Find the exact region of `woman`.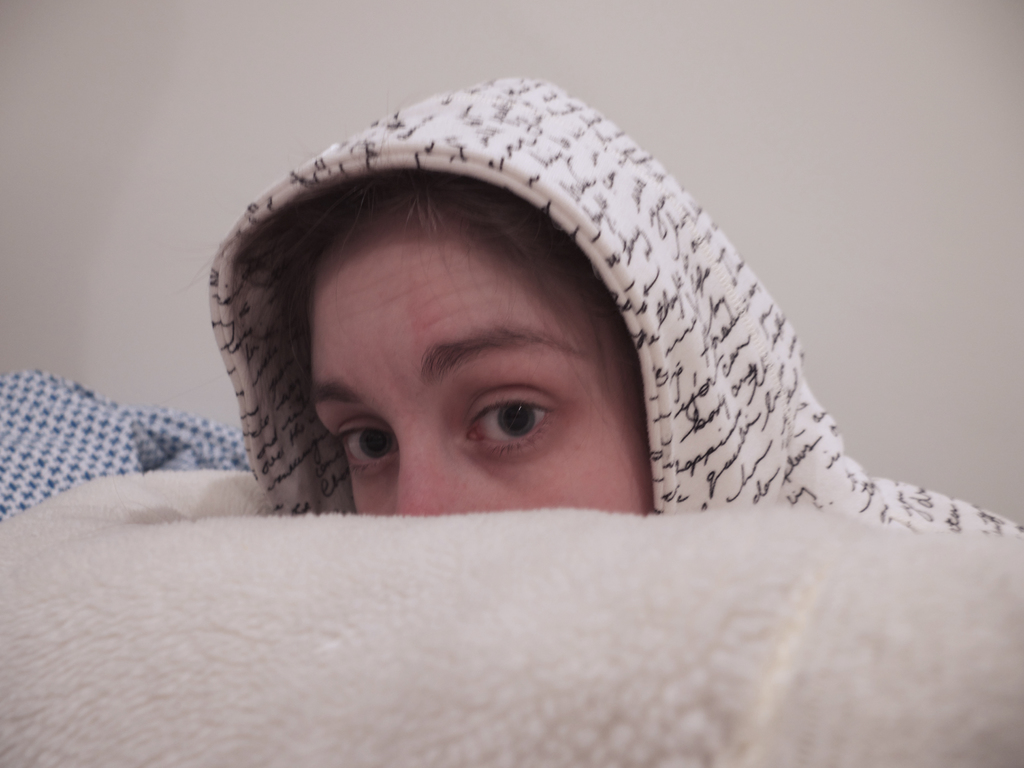
Exact region: bbox(200, 76, 1023, 530).
